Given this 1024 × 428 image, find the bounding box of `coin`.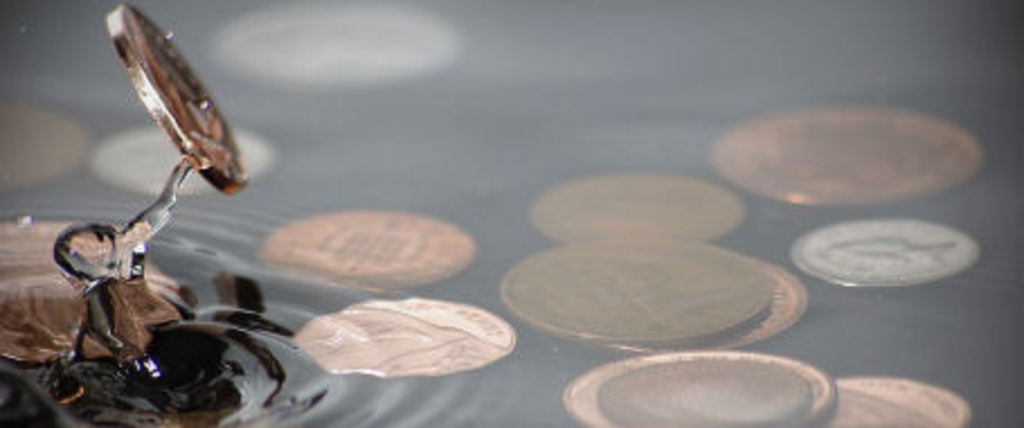
(704, 106, 988, 207).
